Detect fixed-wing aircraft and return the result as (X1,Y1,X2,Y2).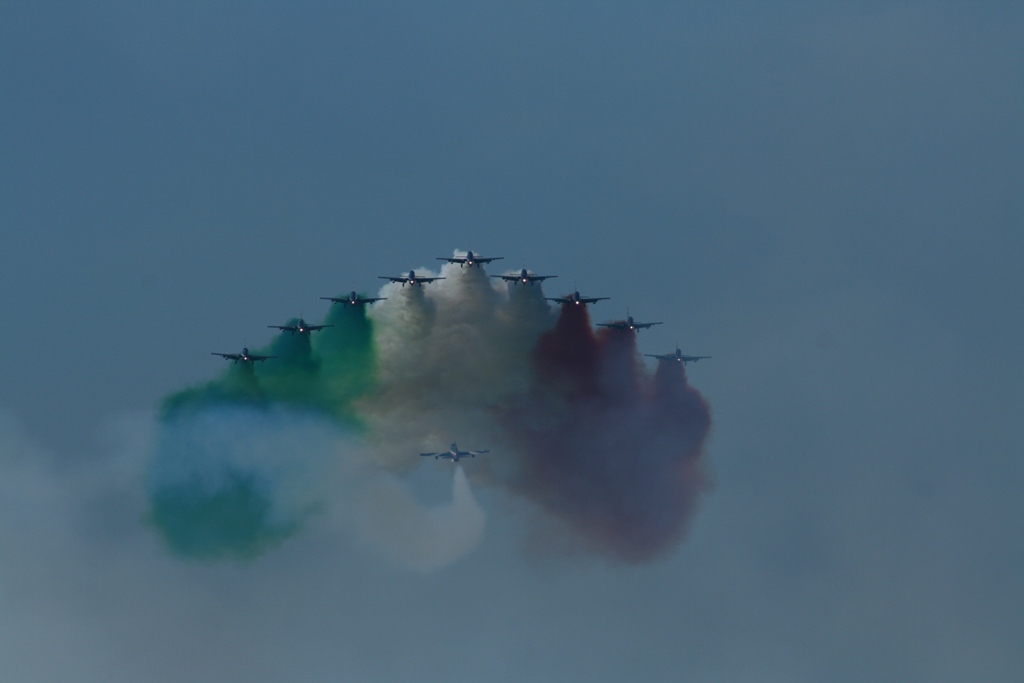
(495,269,555,289).
